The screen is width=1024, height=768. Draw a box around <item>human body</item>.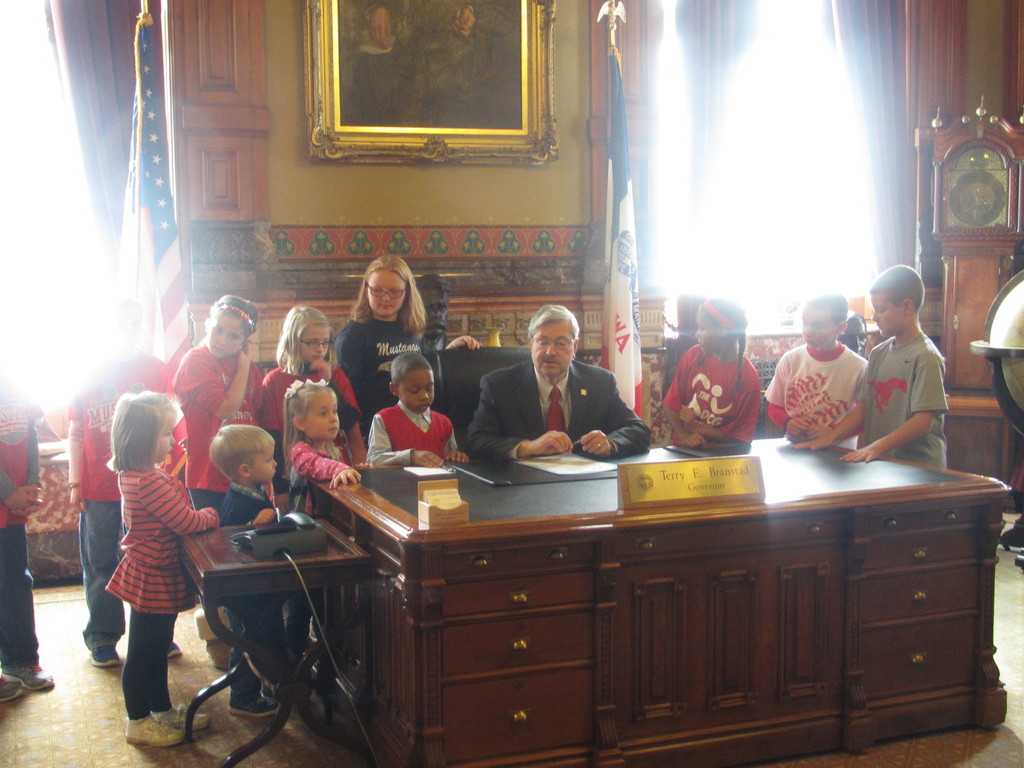
<bbox>459, 303, 652, 460</bbox>.
